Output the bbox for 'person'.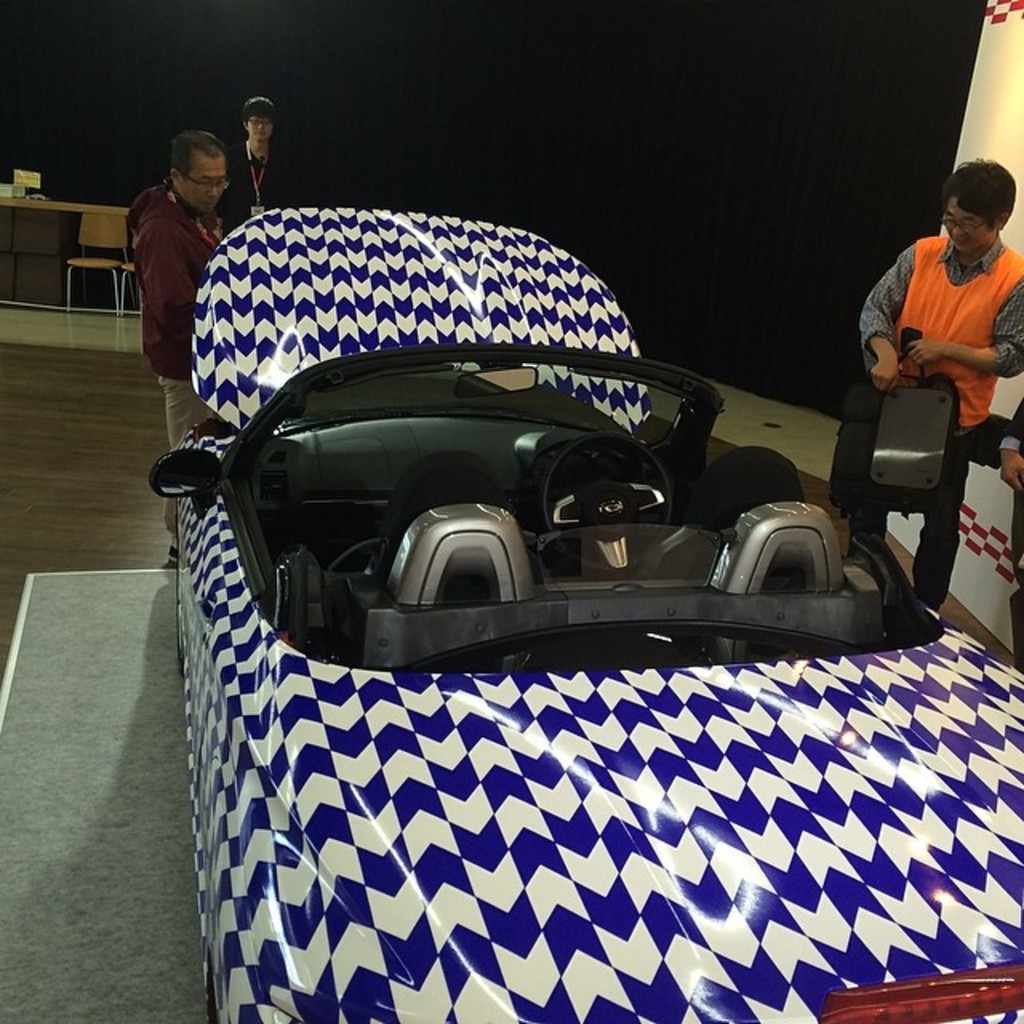
{"x1": 992, "y1": 392, "x2": 1022, "y2": 685}.
